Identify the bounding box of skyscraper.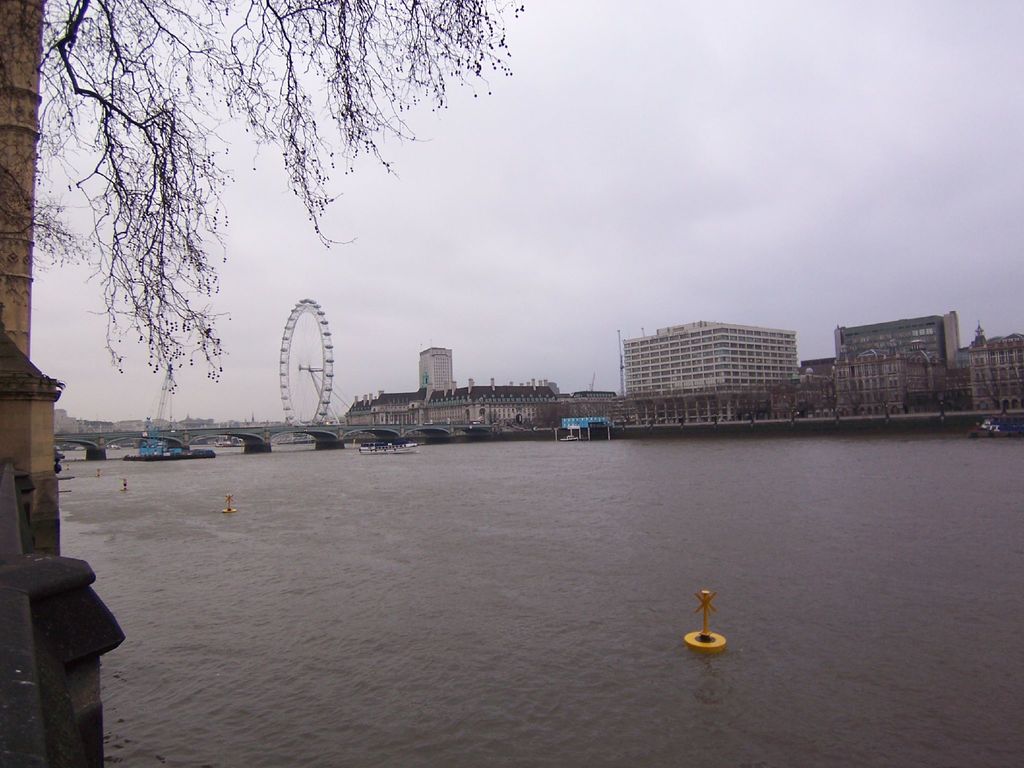
[x1=827, y1=348, x2=940, y2=414].
